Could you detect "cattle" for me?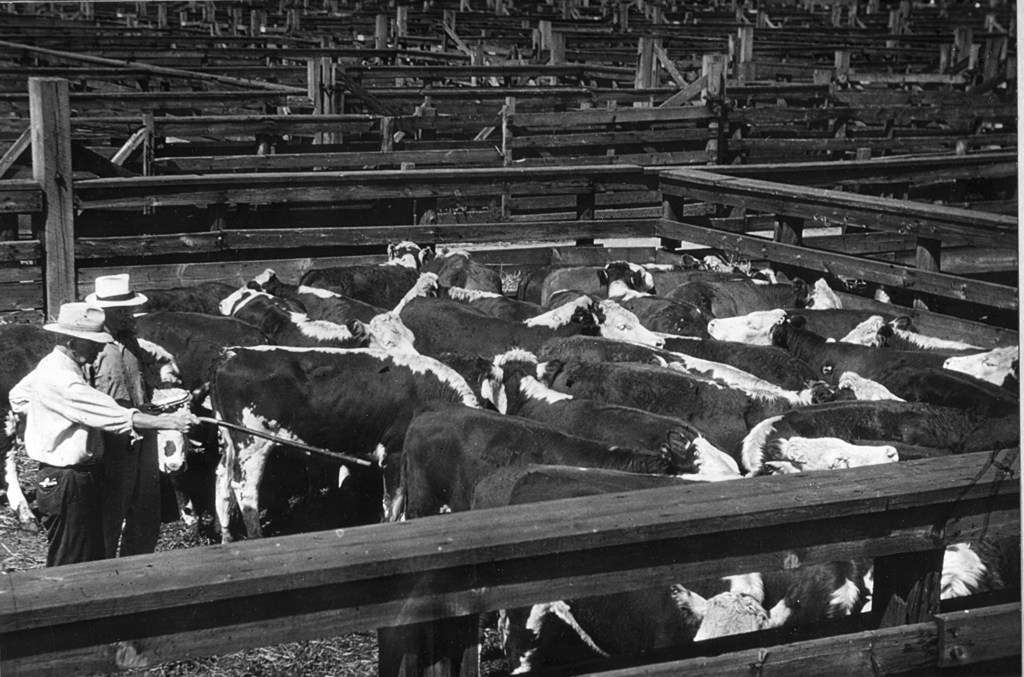
Detection result: 467 468 795 655.
